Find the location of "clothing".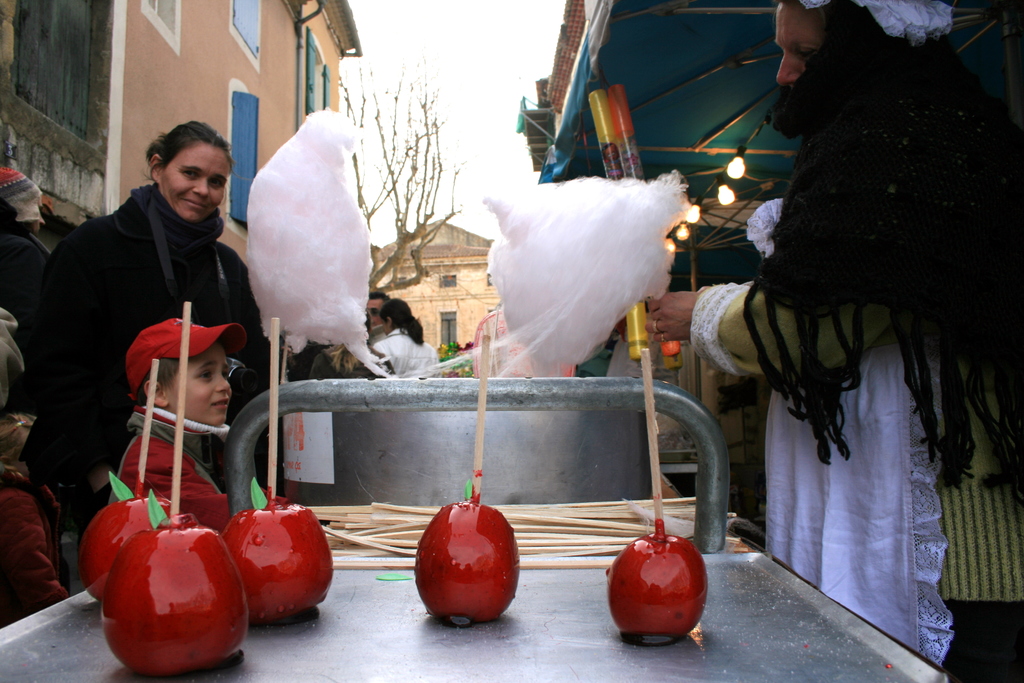
Location: BBox(0, 304, 19, 415).
